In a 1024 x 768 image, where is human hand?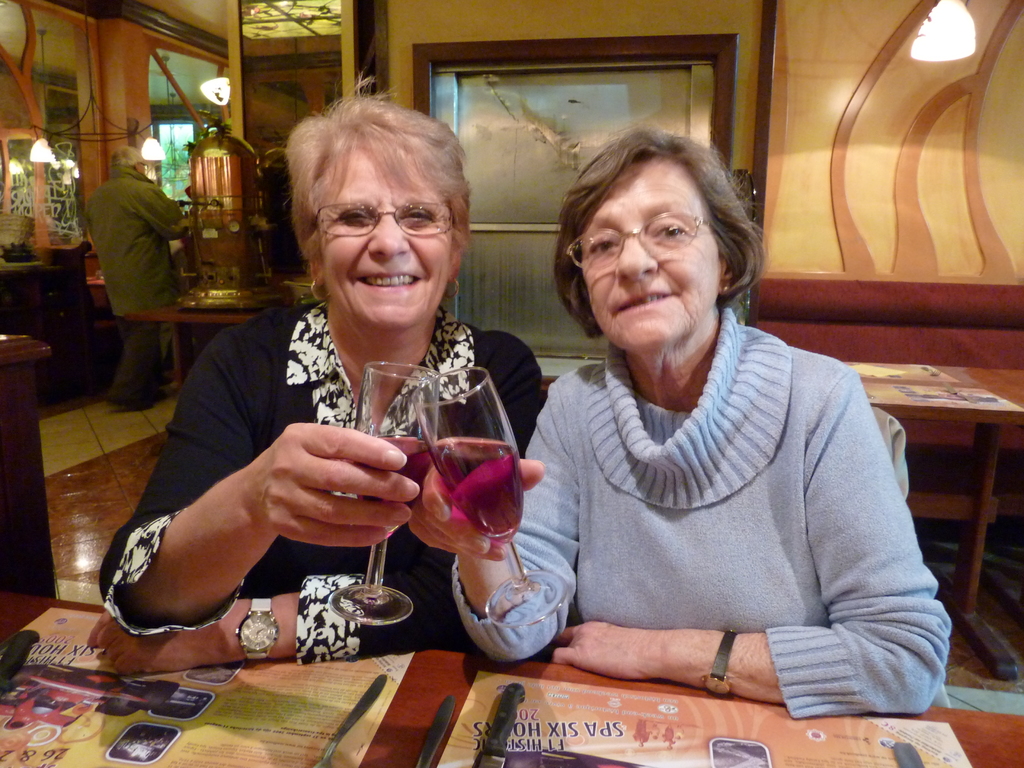
[246,422,420,552].
